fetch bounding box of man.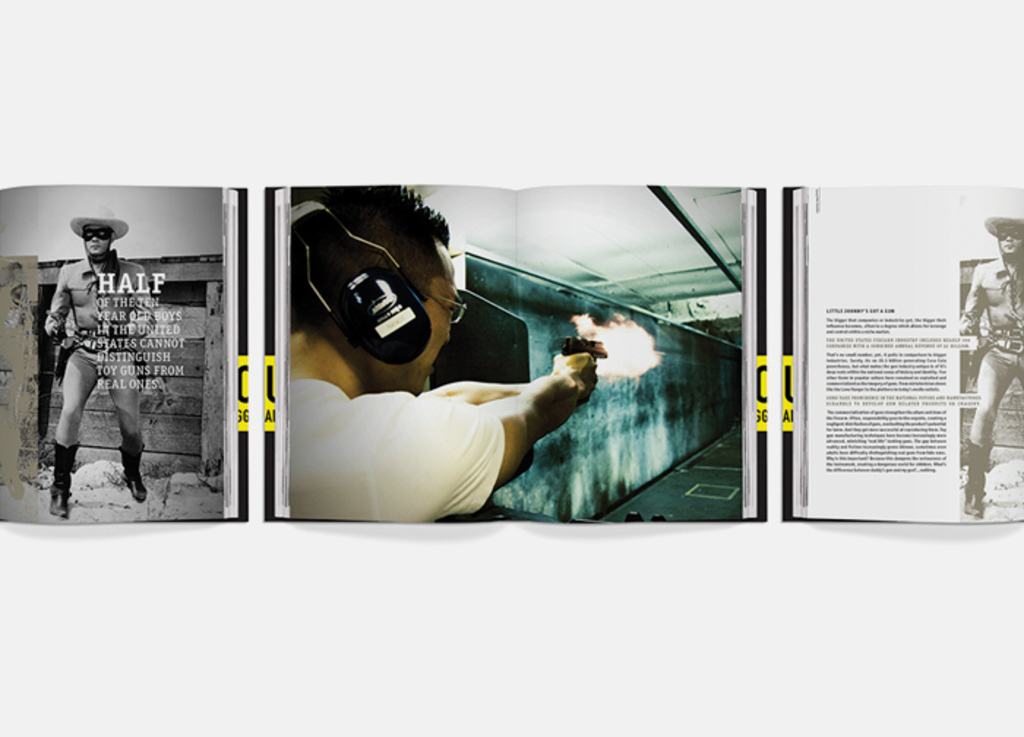
Bbox: detection(38, 200, 151, 513).
